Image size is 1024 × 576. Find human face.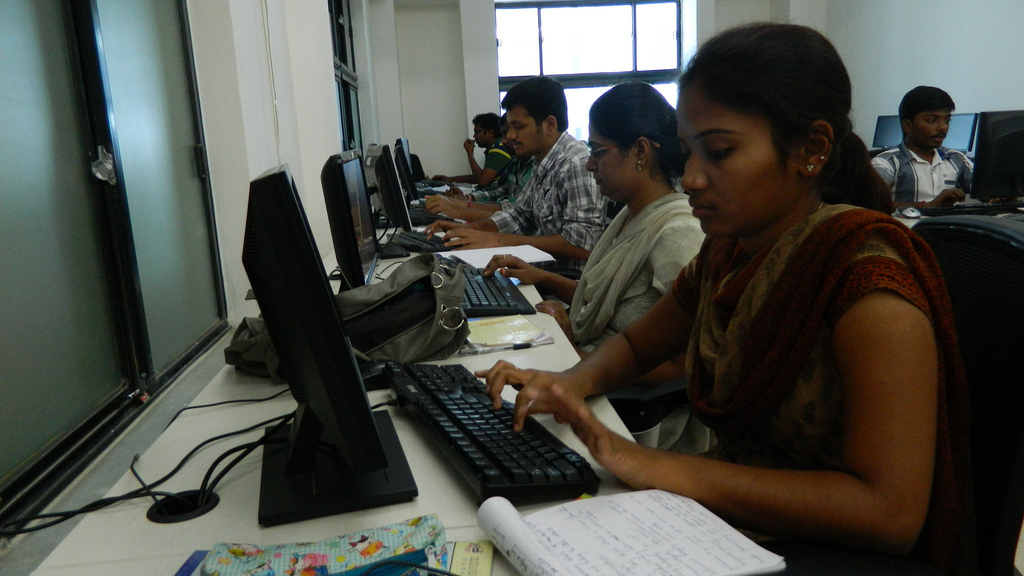
pyautogui.locateOnScreen(675, 86, 796, 236).
